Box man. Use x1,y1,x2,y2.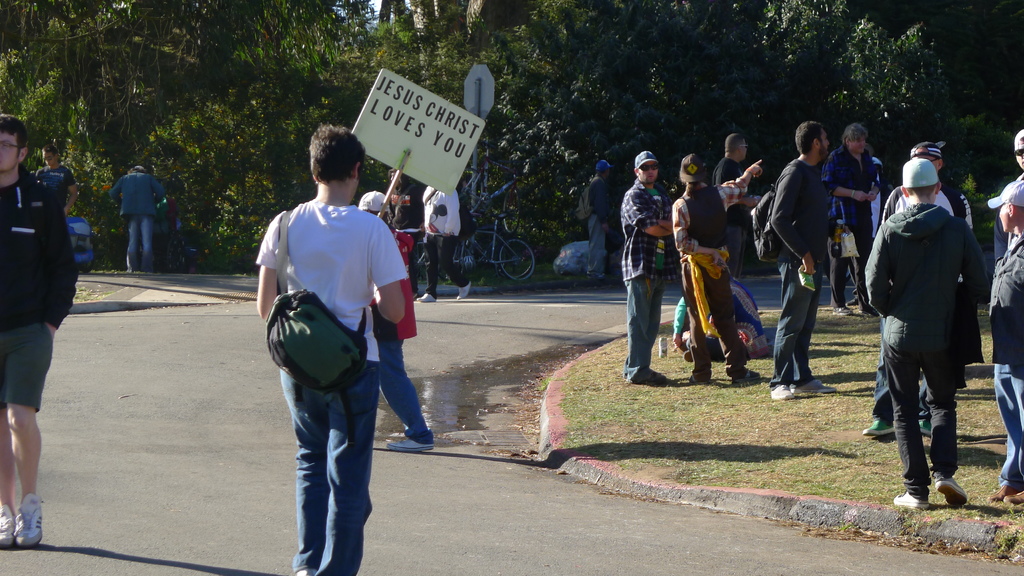
33,142,77,212.
